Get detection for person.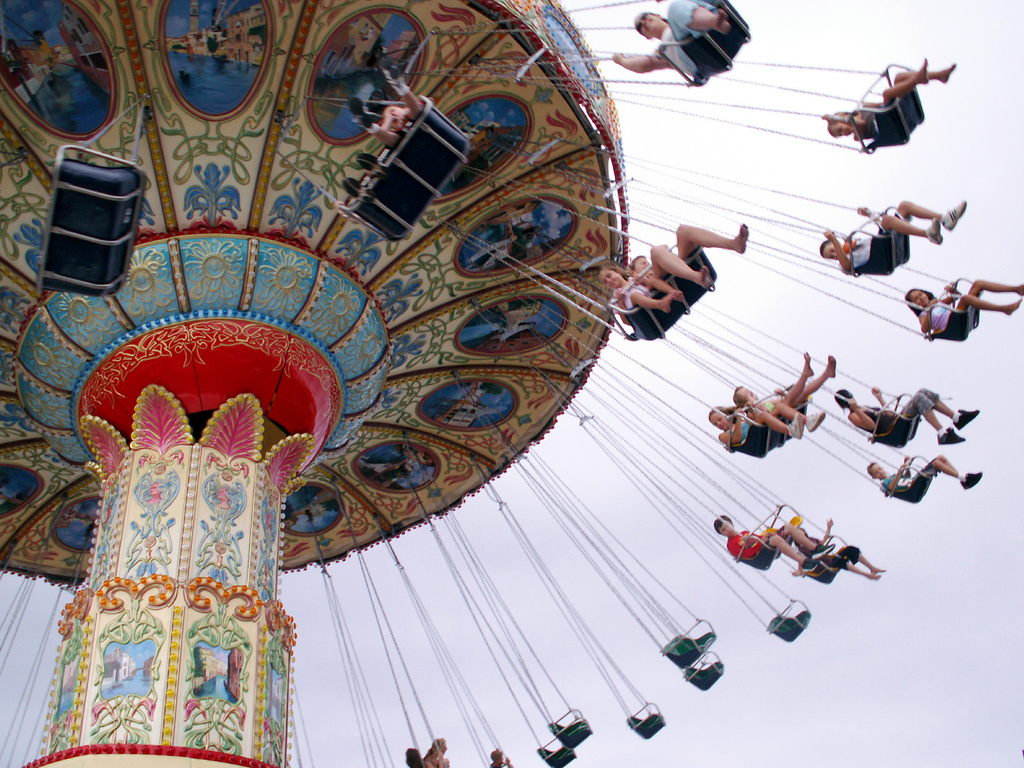
Detection: 901/279/1023/335.
